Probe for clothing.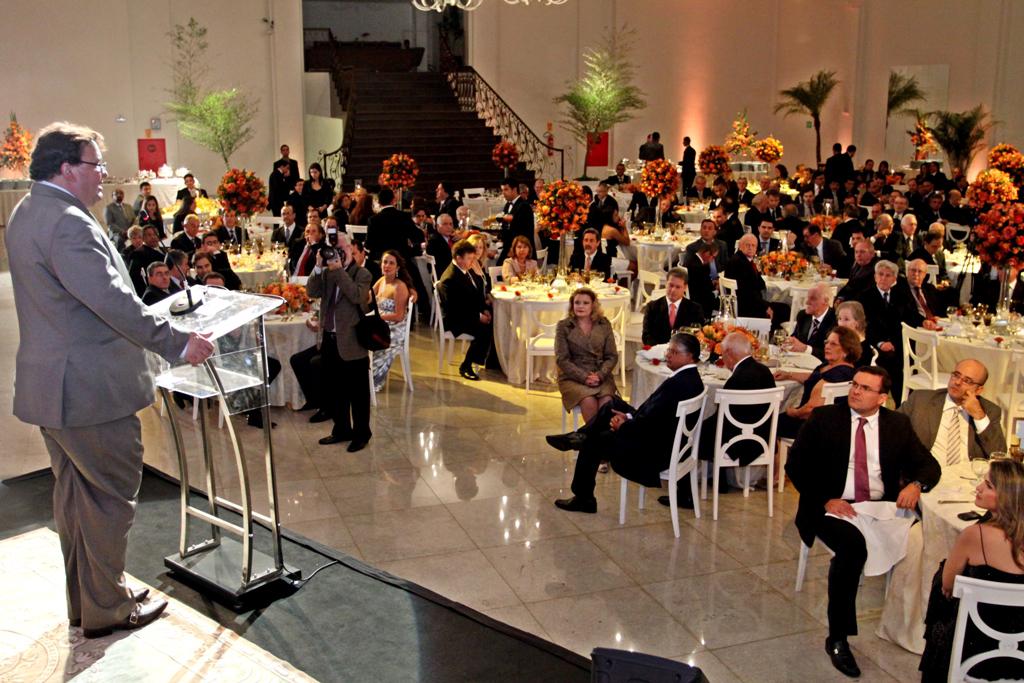
Probe result: crop(682, 235, 731, 267).
